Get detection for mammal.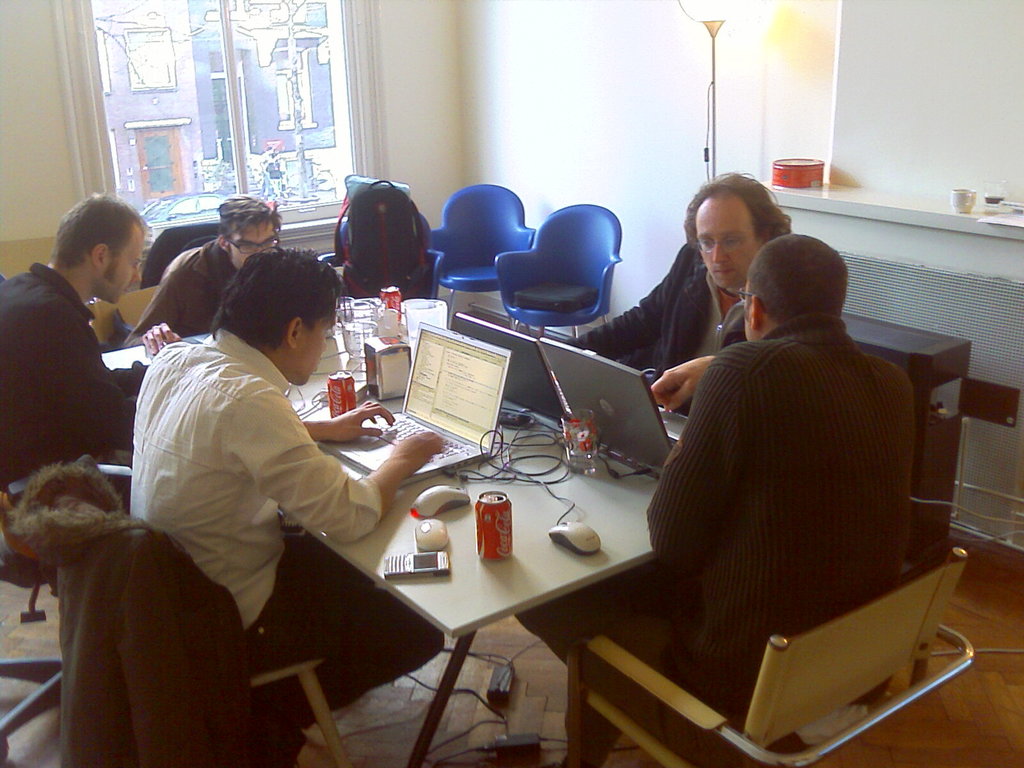
Detection: [x1=6, y1=205, x2=165, y2=504].
